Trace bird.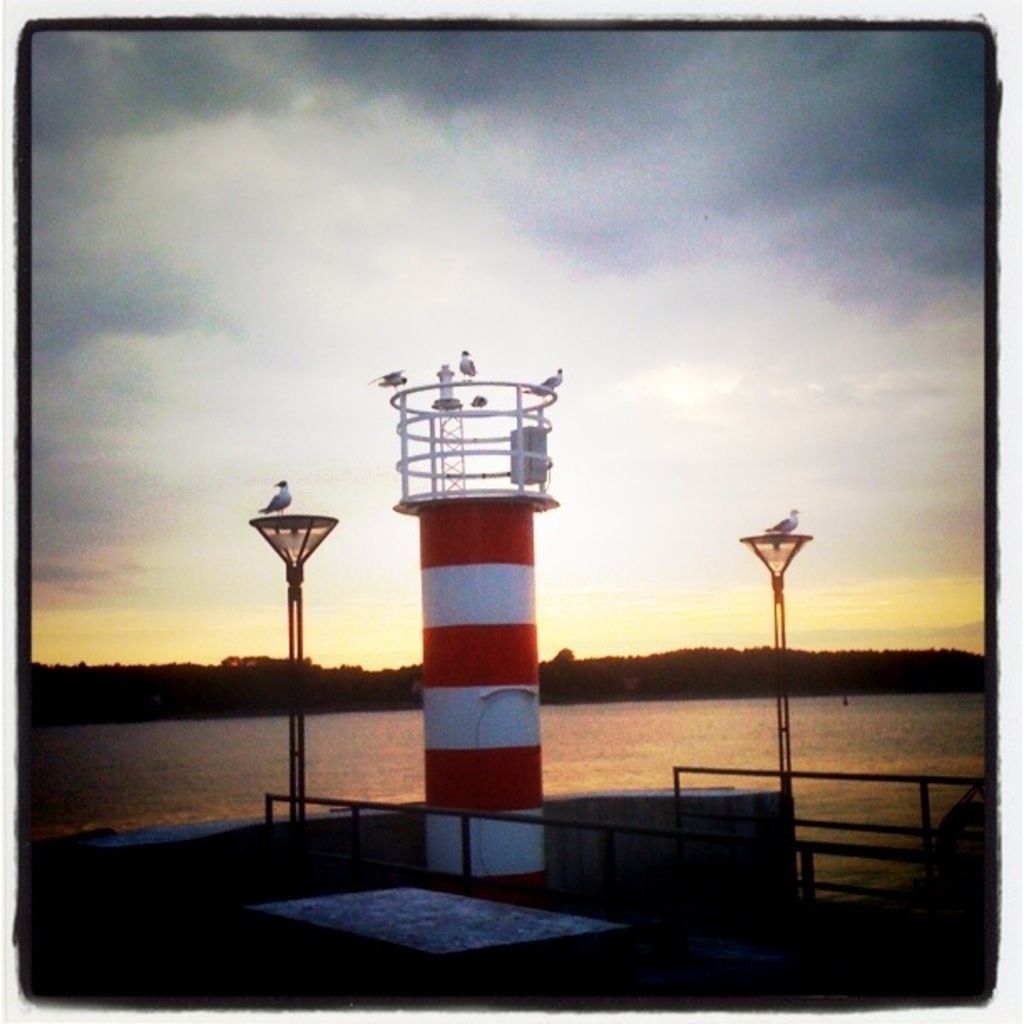
Traced to left=468, top=395, right=487, bottom=407.
